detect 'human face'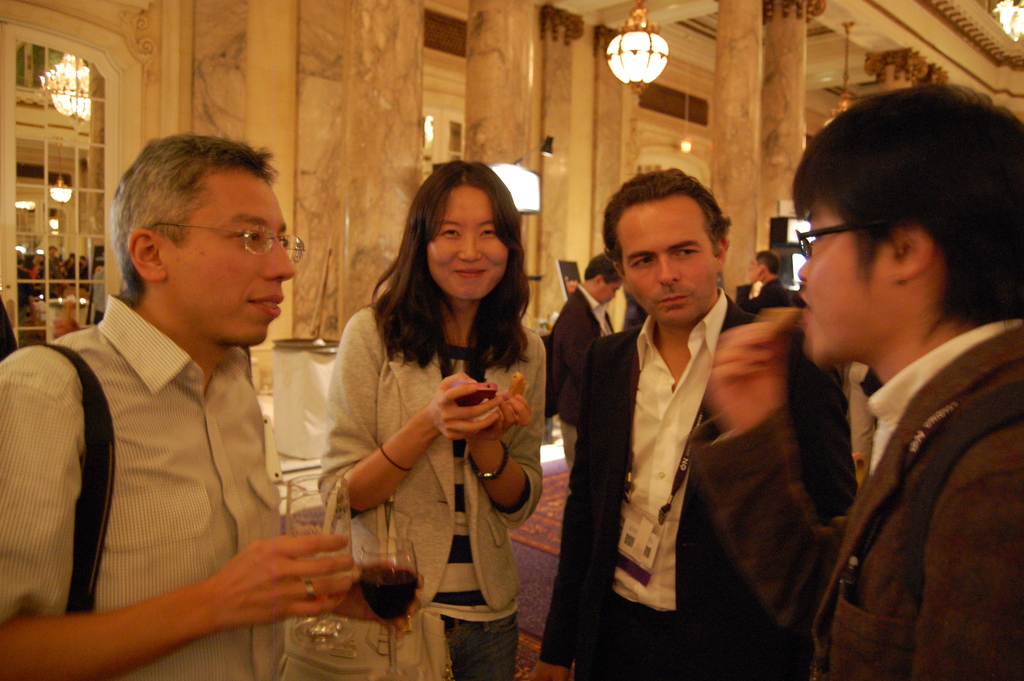
select_region(425, 182, 508, 299)
